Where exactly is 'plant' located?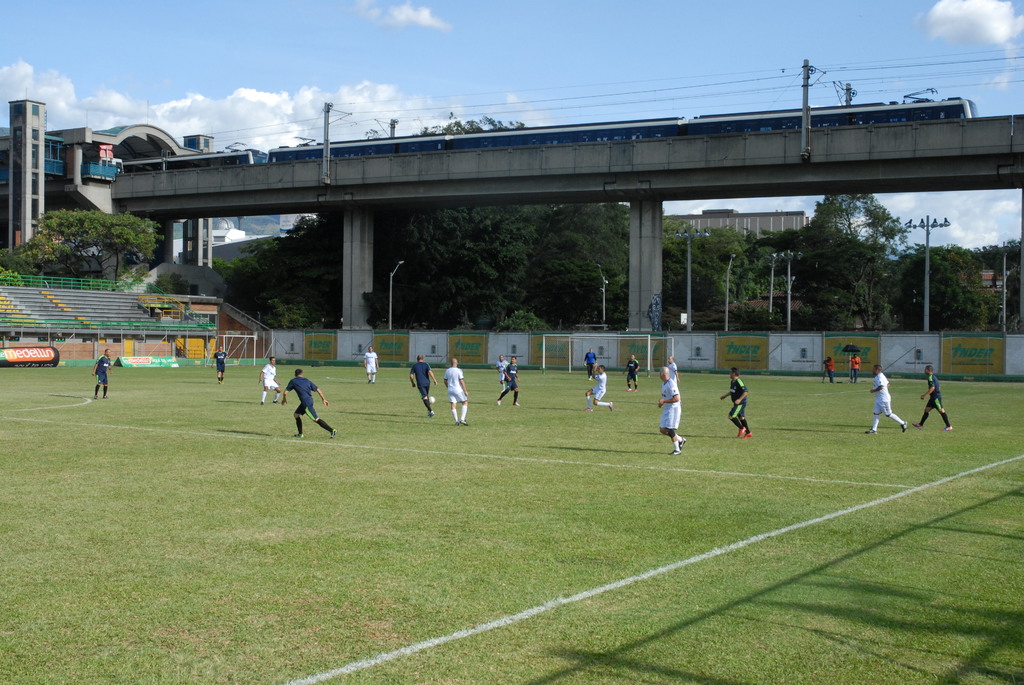
Its bounding box is [1, 269, 27, 288].
